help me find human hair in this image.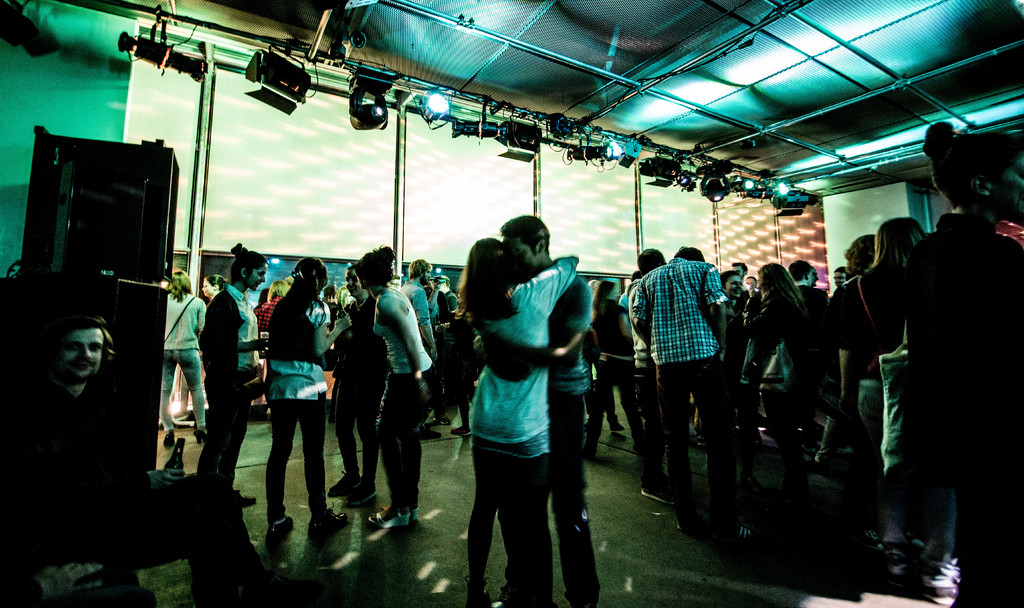
Found it: 357,243,397,292.
